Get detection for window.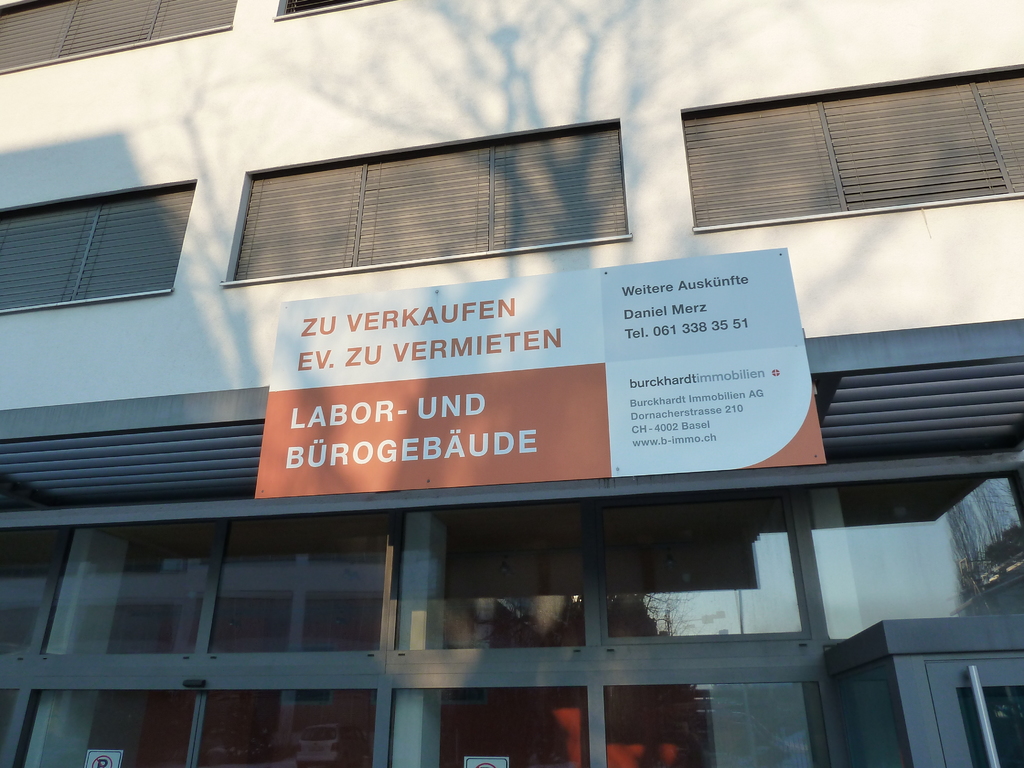
Detection: bbox=(0, 182, 191, 311).
